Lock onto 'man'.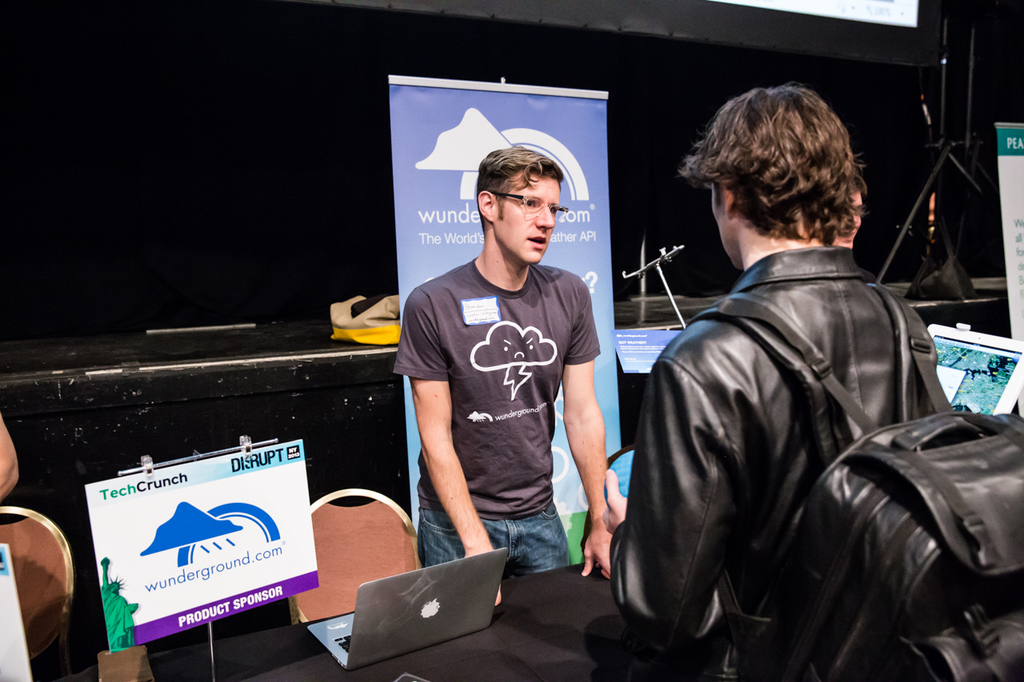
Locked: 608,86,958,681.
